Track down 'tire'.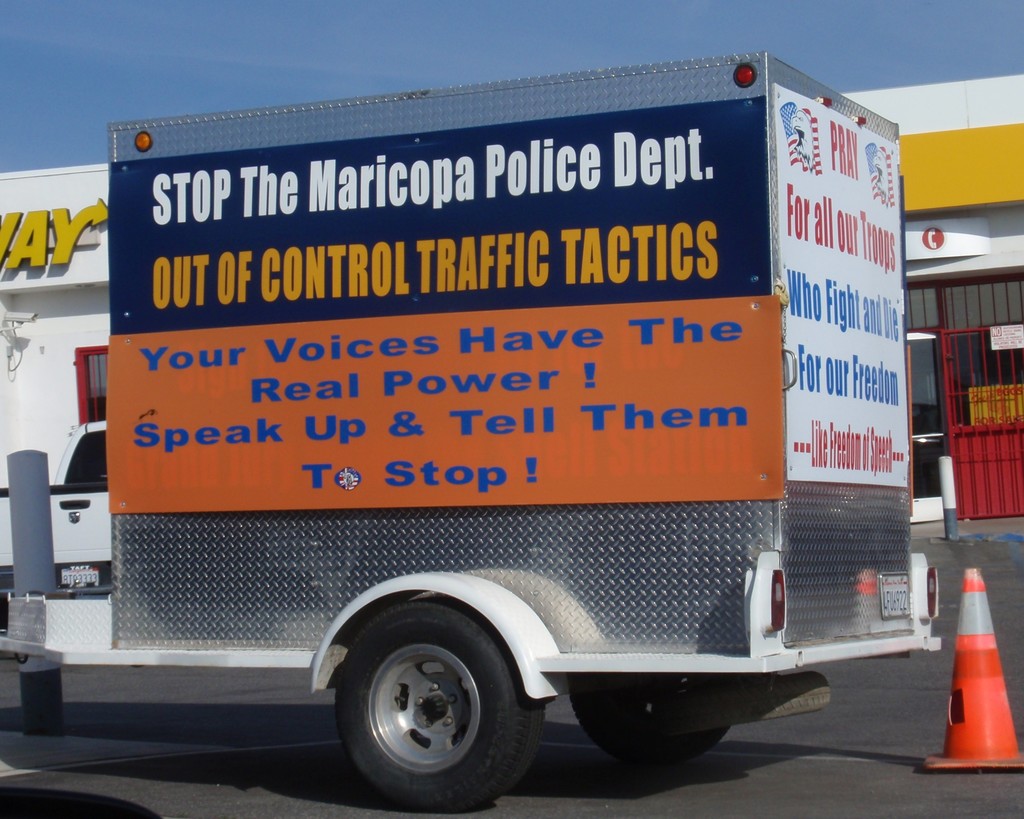
Tracked to [left=653, top=671, right=831, bottom=739].
